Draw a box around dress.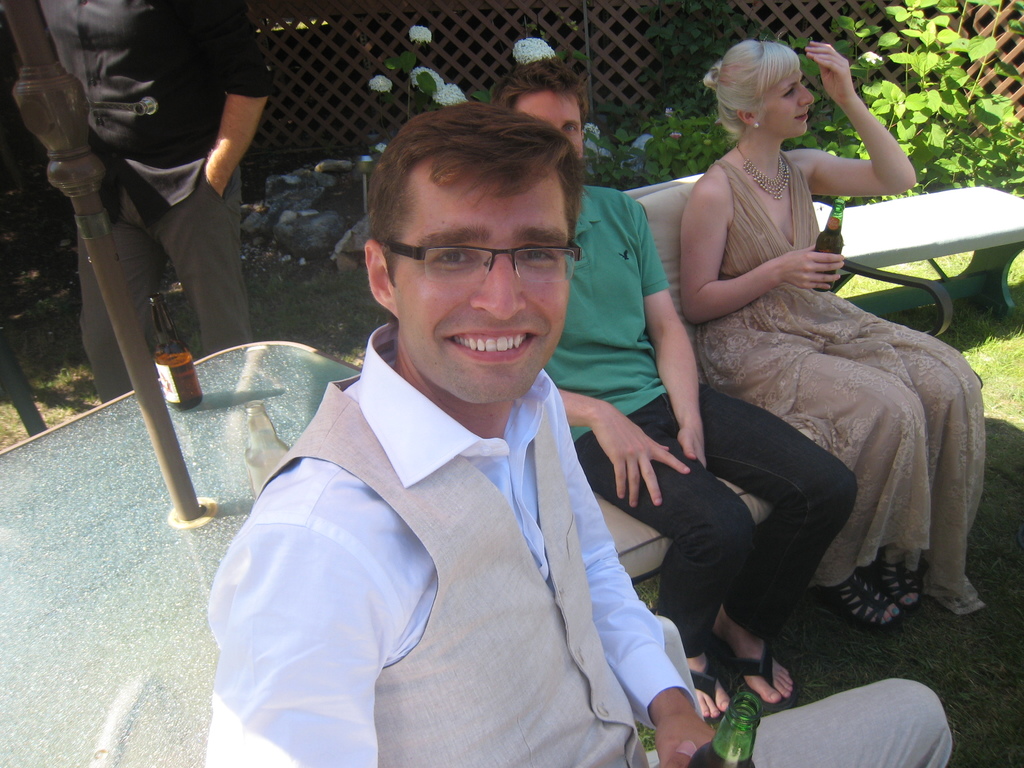
x1=699, y1=147, x2=989, y2=616.
